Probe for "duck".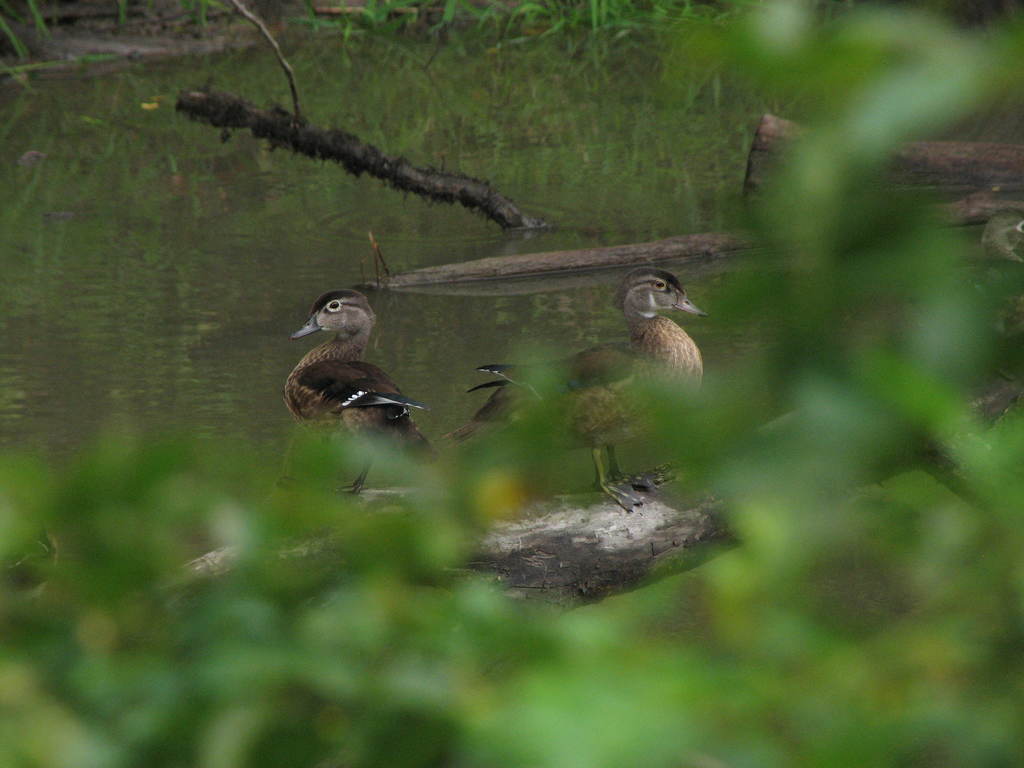
Probe result: <bbox>450, 274, 713, 514</bbox>.
